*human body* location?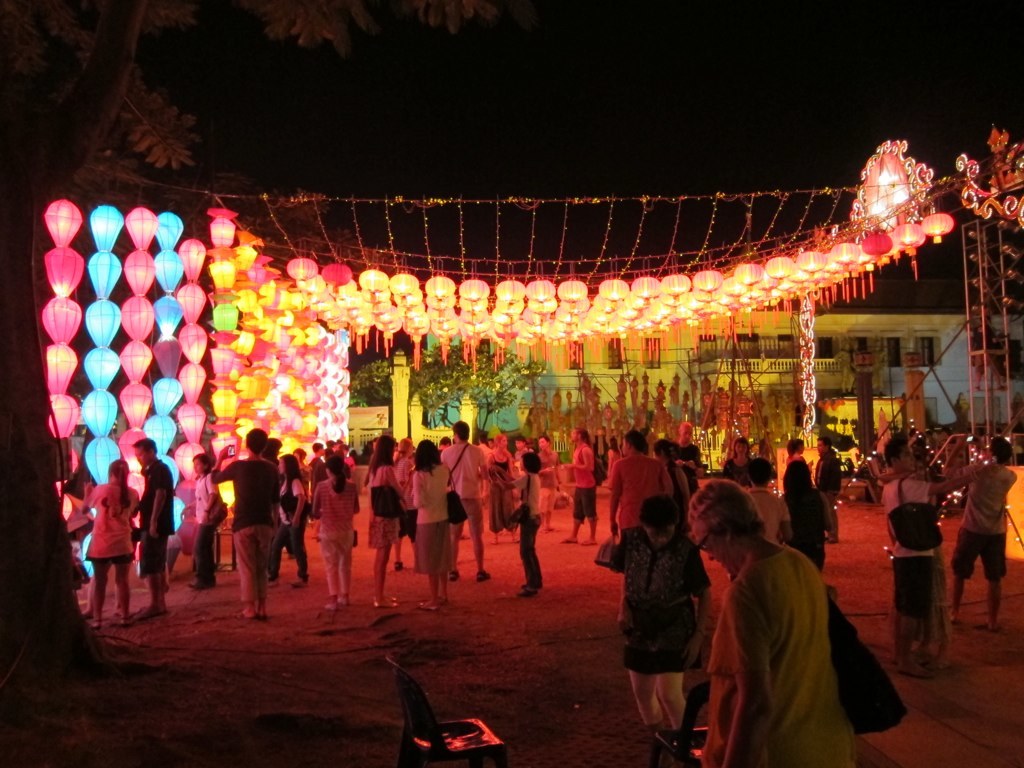
bbox=[562, 430, 594, 539]
